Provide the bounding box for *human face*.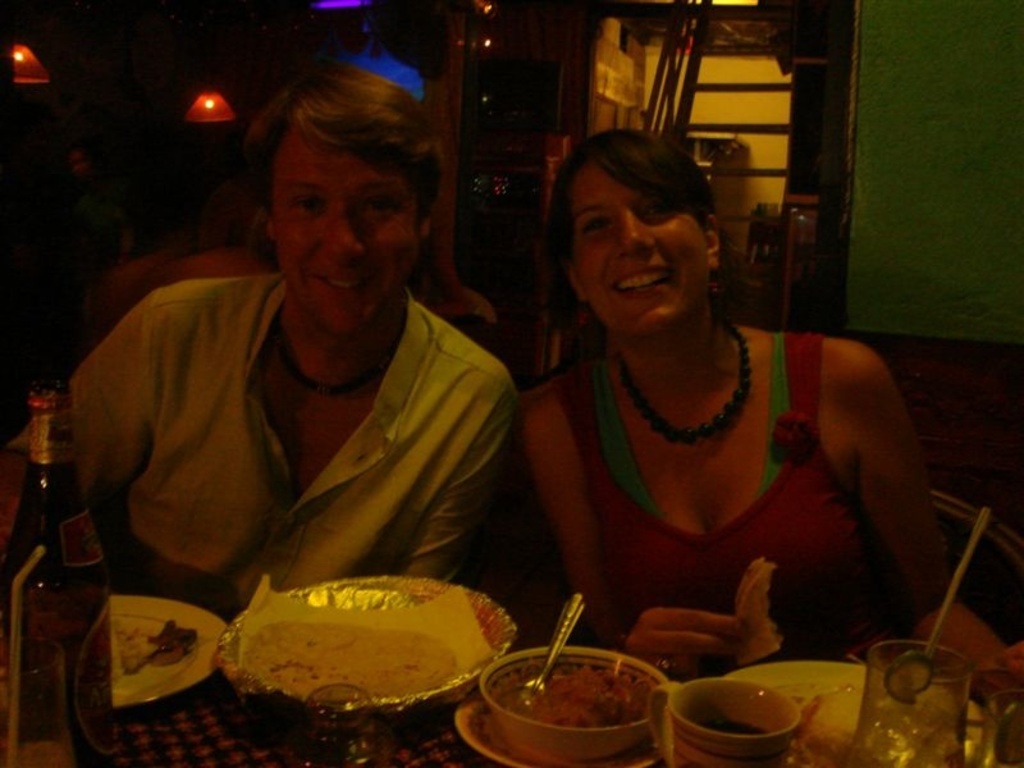
left=577, top=163, right=712, bottom=346.
